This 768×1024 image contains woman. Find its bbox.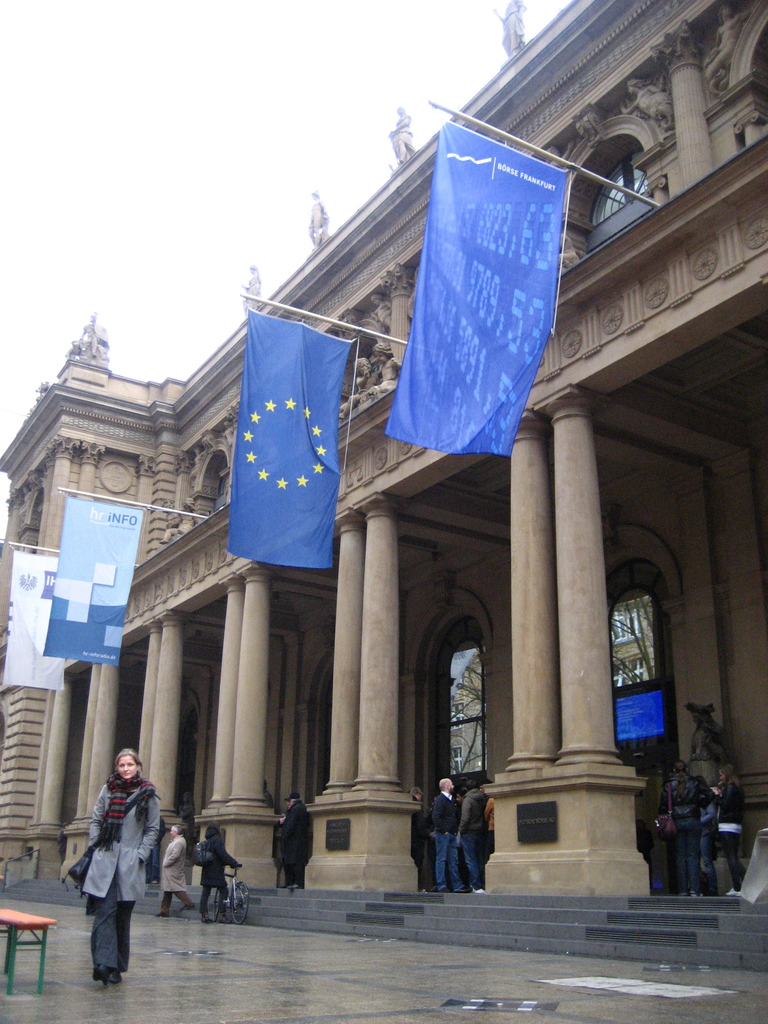
x1=60 y1=752 x2=161 y2=984.
